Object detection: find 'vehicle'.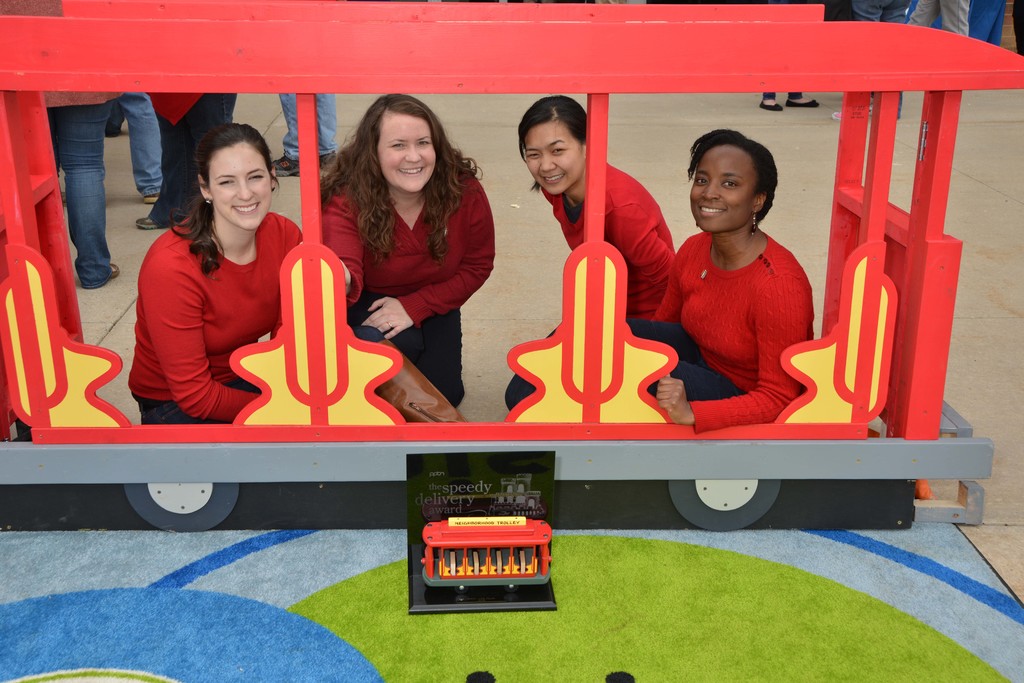
left=0, top=0, right=1023, bottom=533.
